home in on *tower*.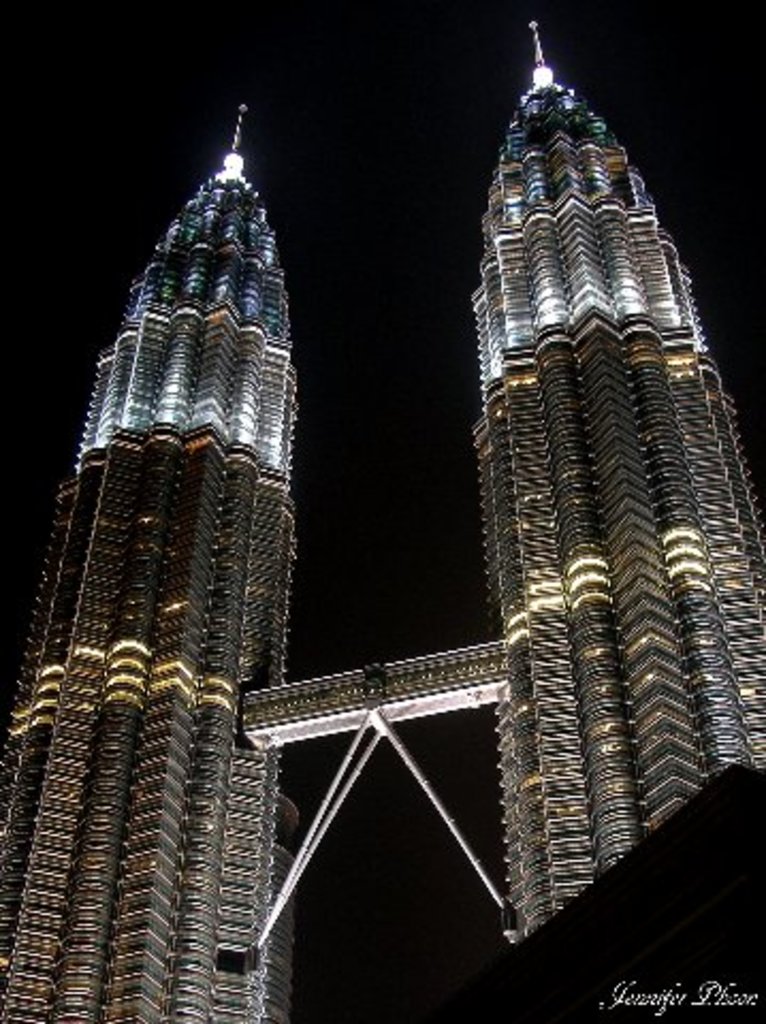
Homed in at bbox(457, 36, 757, 883).
